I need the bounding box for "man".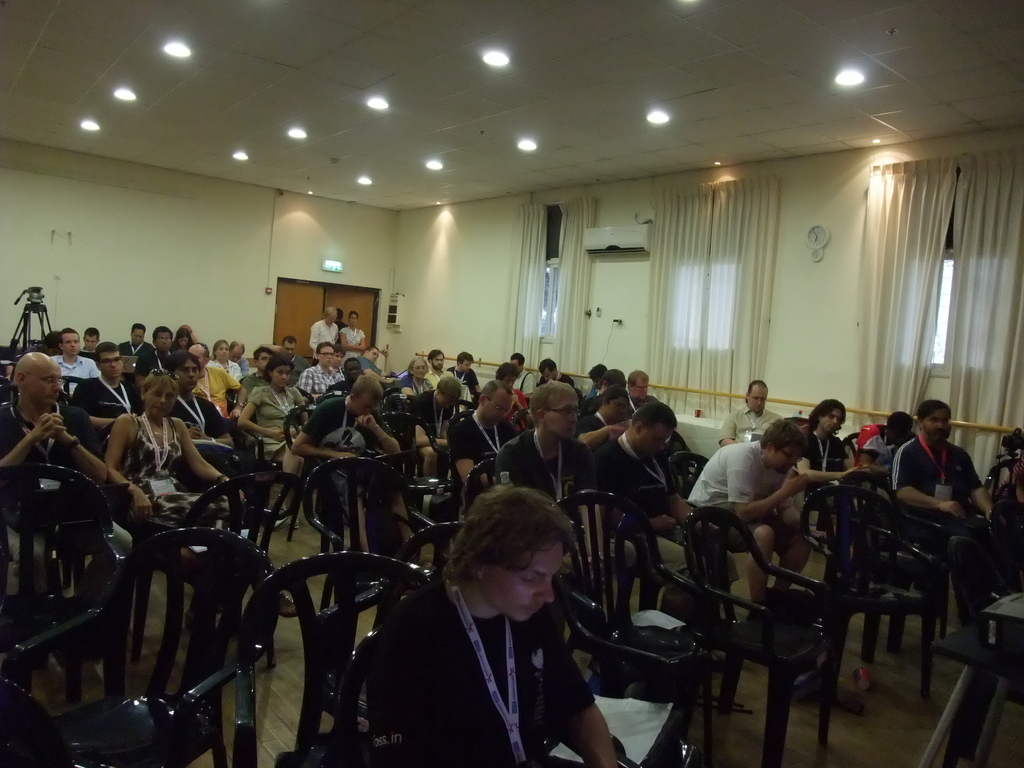
Here it is: locate(188, 340, 241, 435).
